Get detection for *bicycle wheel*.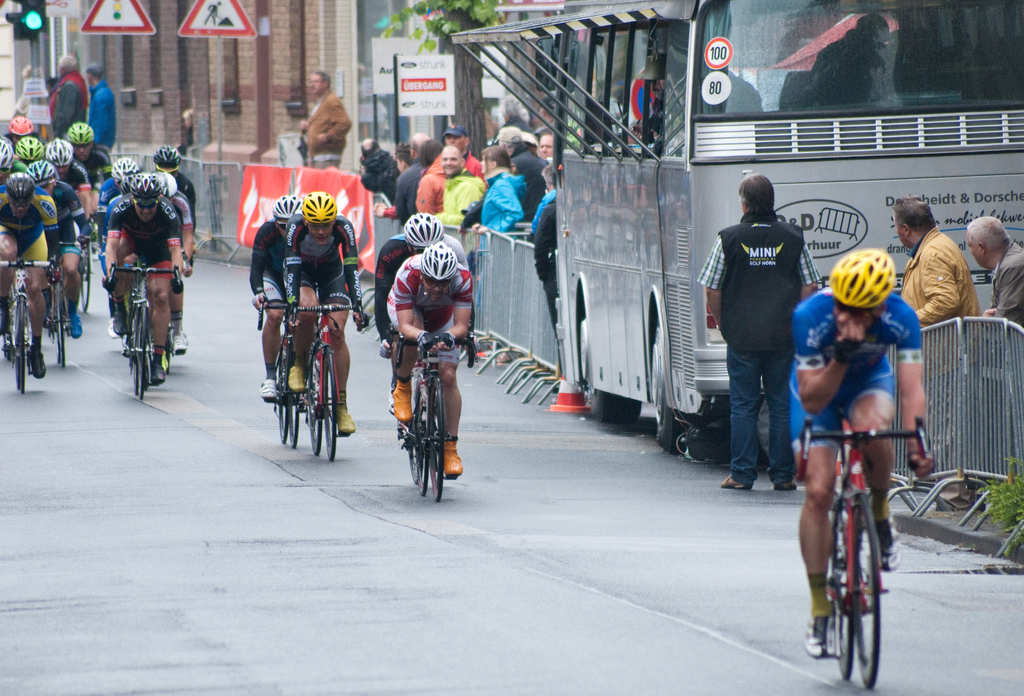
Detection: 410 381 430 497.
